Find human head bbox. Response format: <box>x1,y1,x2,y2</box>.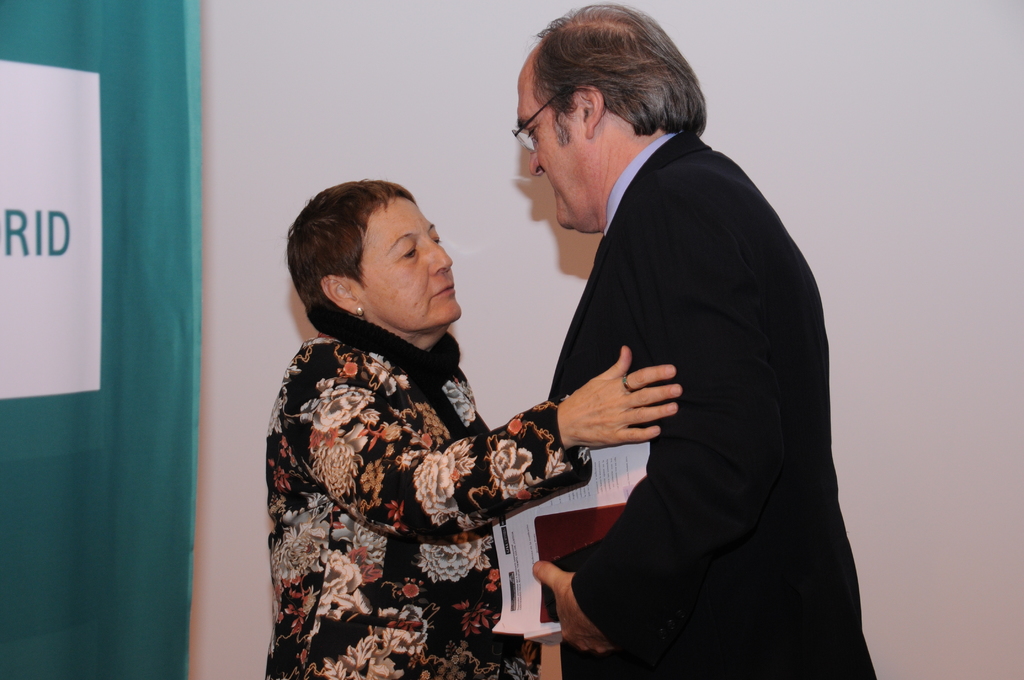
<box>276,172,479,348</box>.
